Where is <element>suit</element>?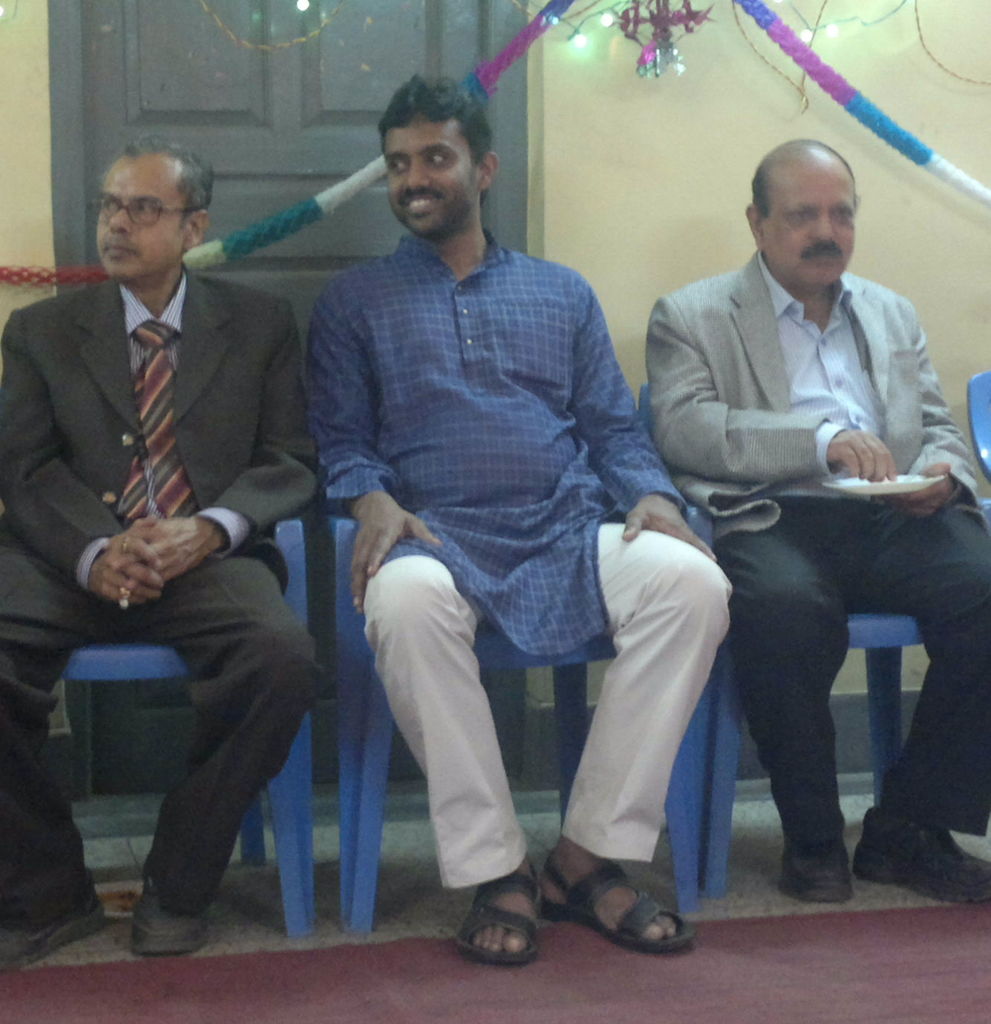
<box>45,135,333,912</box>.
